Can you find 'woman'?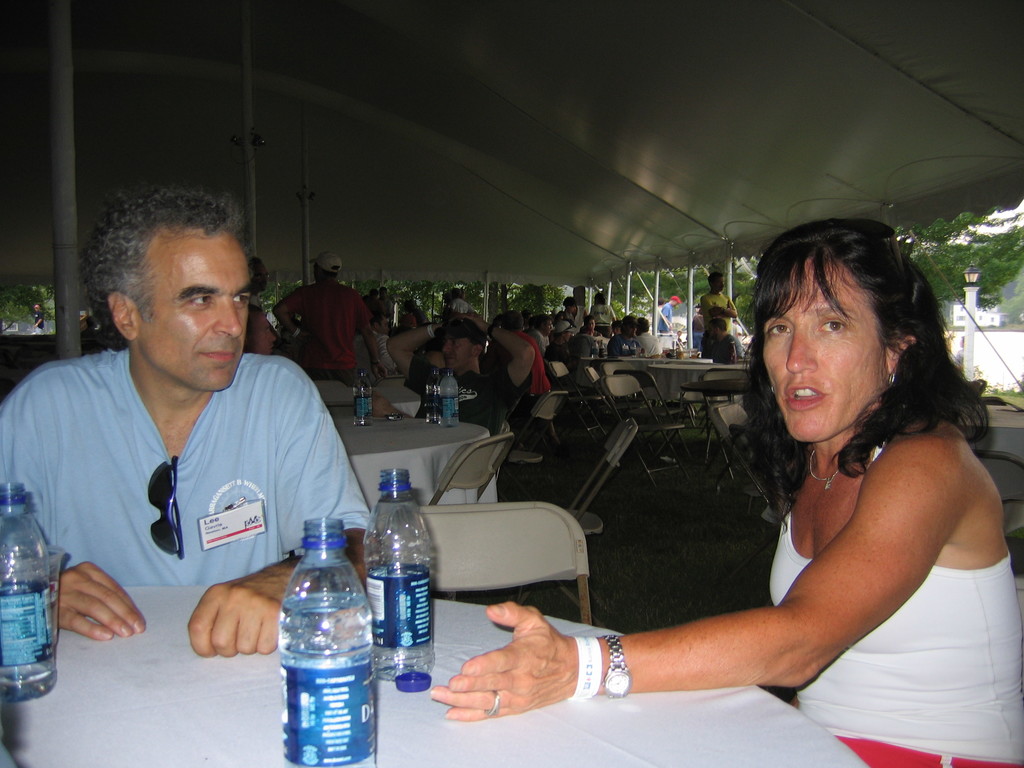
Yes, bounding box: (left=501, top=221, right=977, bottom=756).
